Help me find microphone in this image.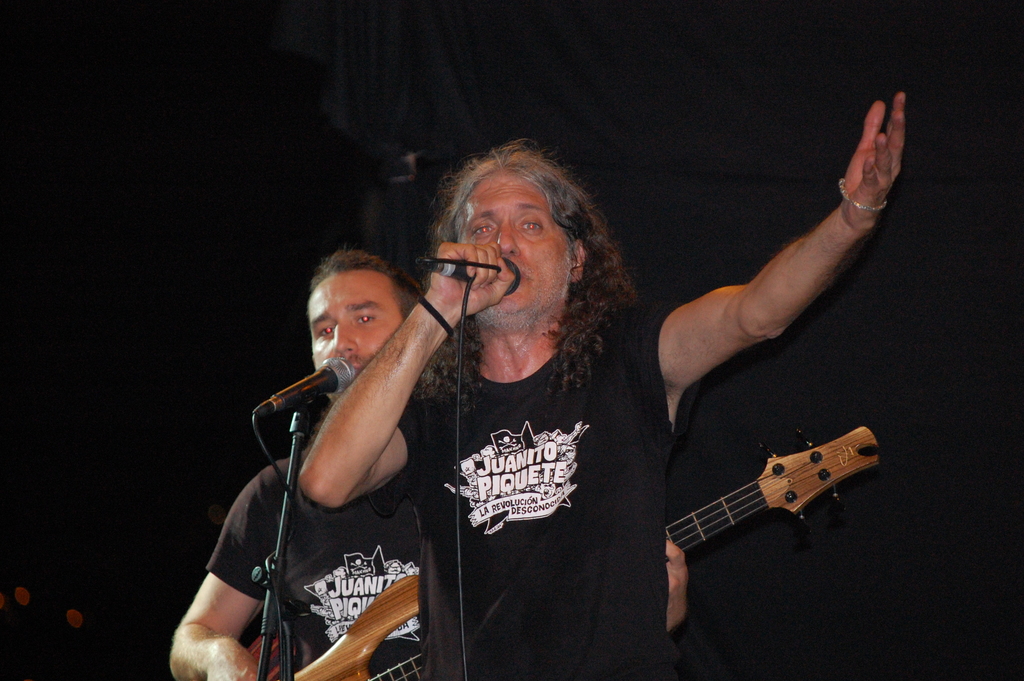
Found it: 246,359,360,426.
